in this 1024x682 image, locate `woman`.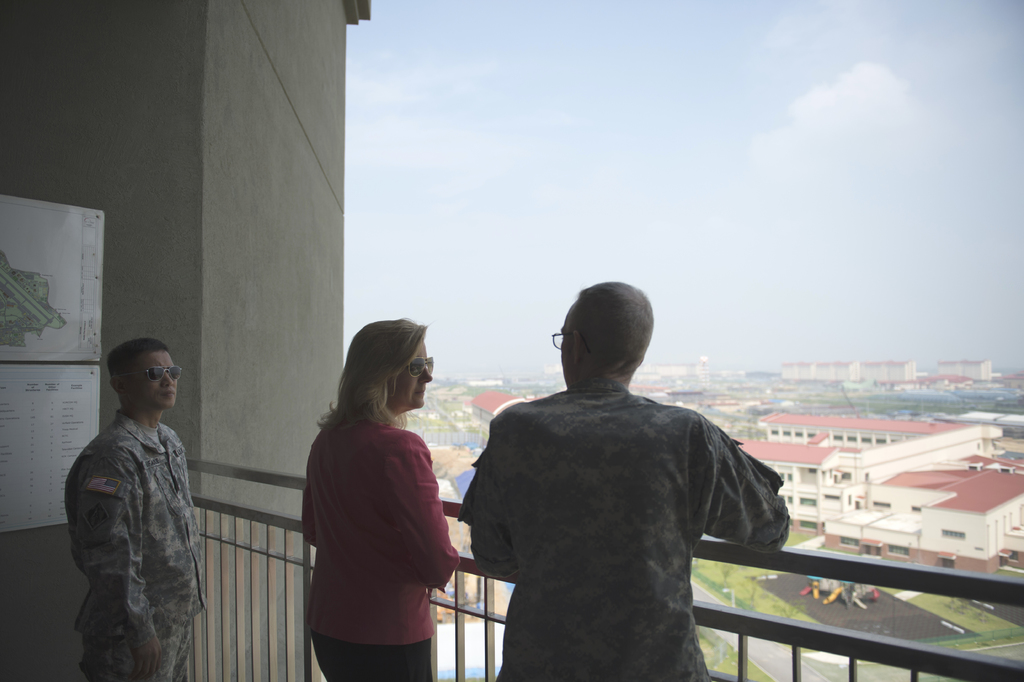
Bounding box: 285, 323, 463, 670.
